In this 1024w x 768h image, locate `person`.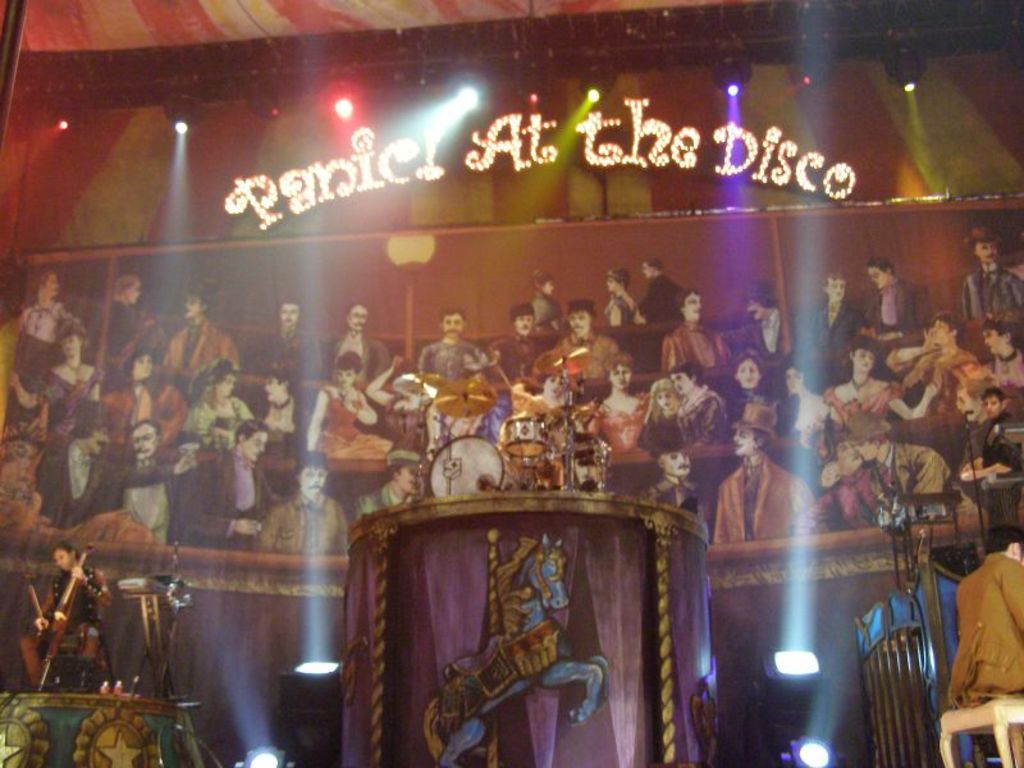
Bounding box: locate(119, 420, 191, 539).
